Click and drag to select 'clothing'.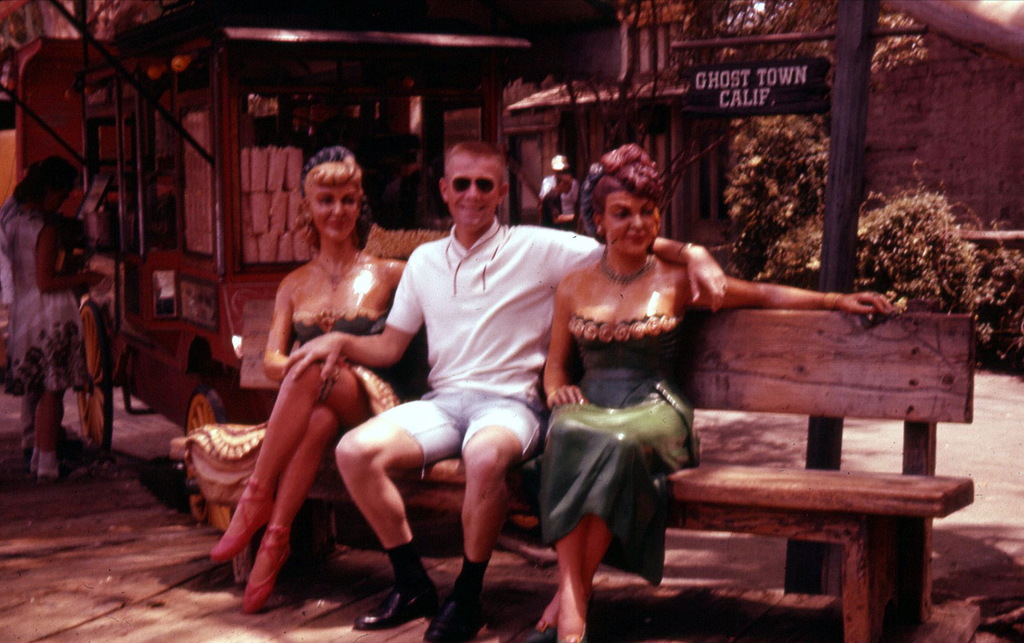
Selection: left=365, top=213, right=598, bottom=476.
